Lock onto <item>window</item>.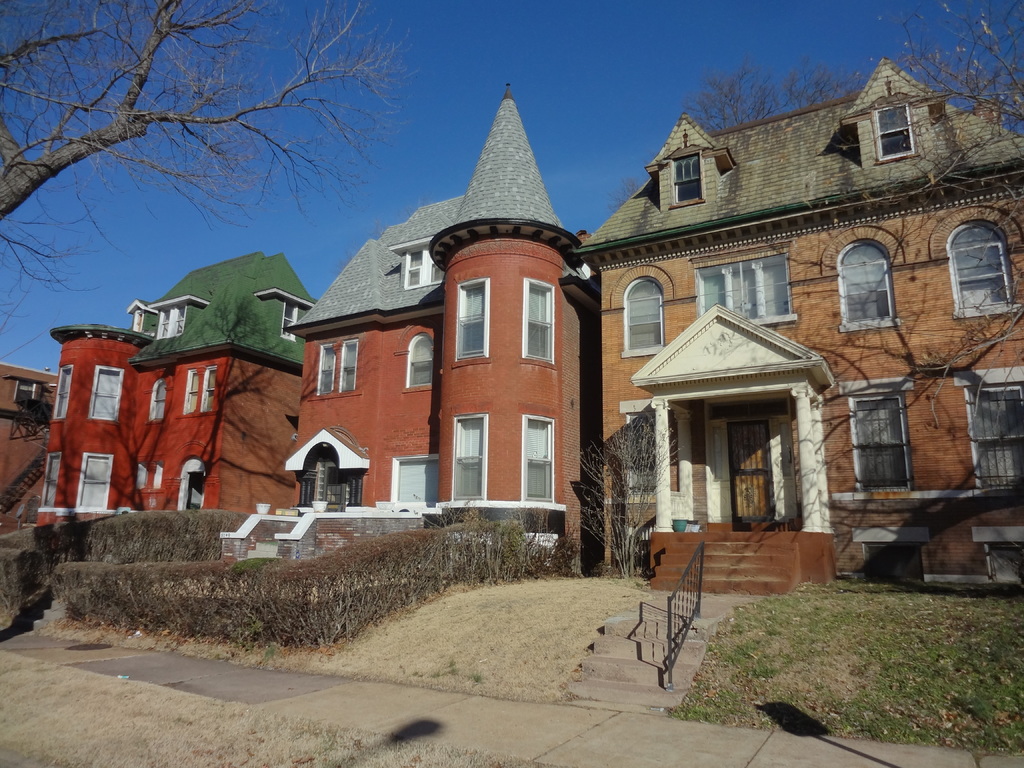
Locked: (x1=404, y1=331, x2=438, y2=388).
